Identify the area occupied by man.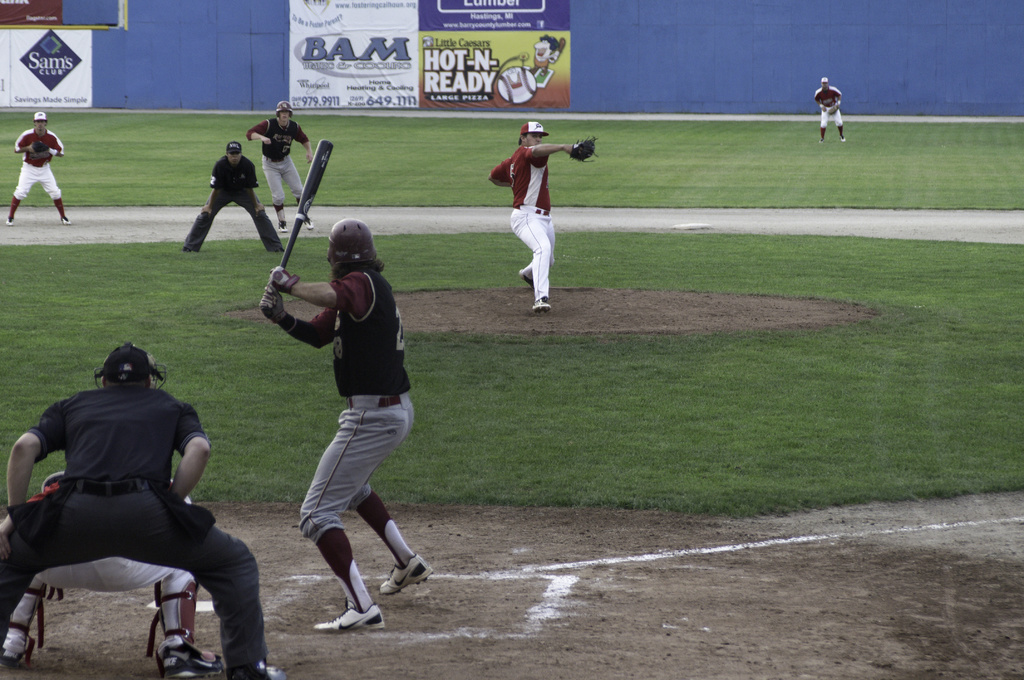
Area: box=[488, 120, 581, 311].
